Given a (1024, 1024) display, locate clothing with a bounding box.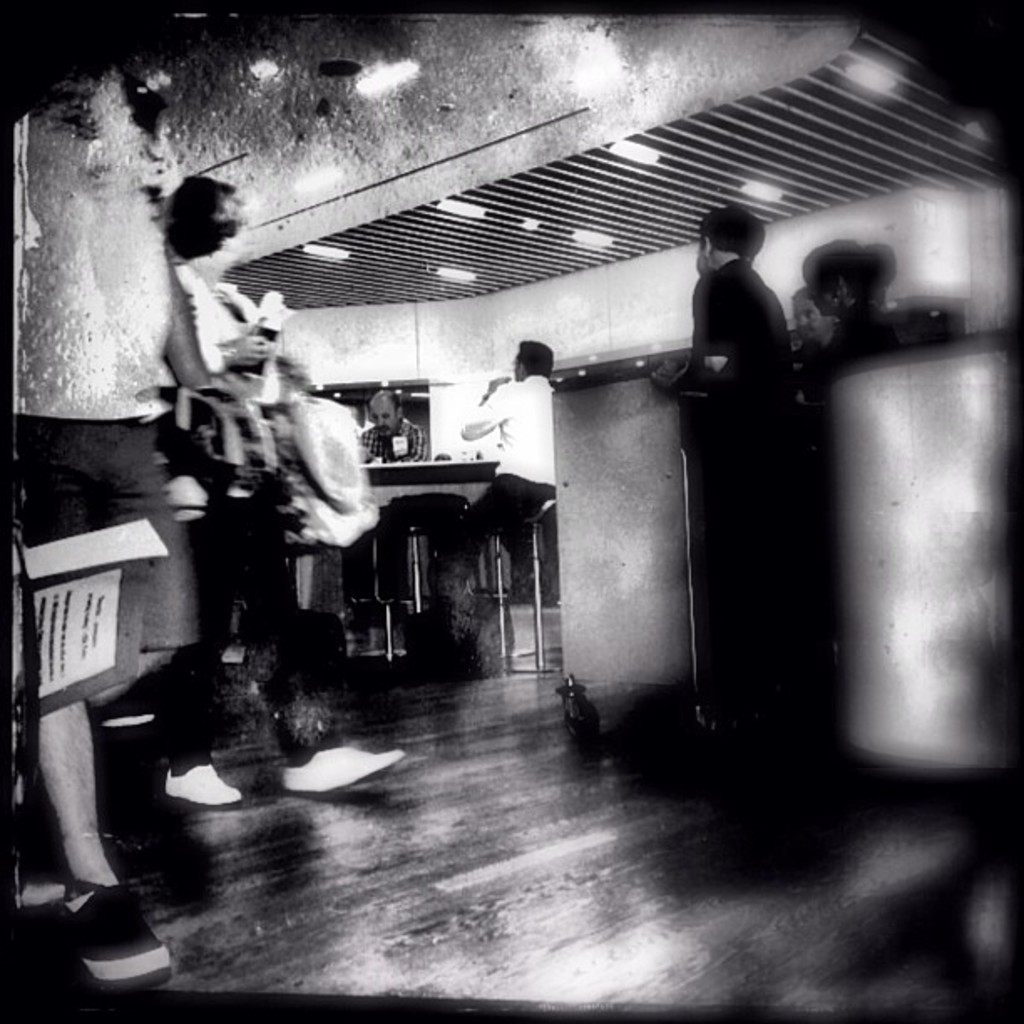
Located: (159, 261, 331, 781).
